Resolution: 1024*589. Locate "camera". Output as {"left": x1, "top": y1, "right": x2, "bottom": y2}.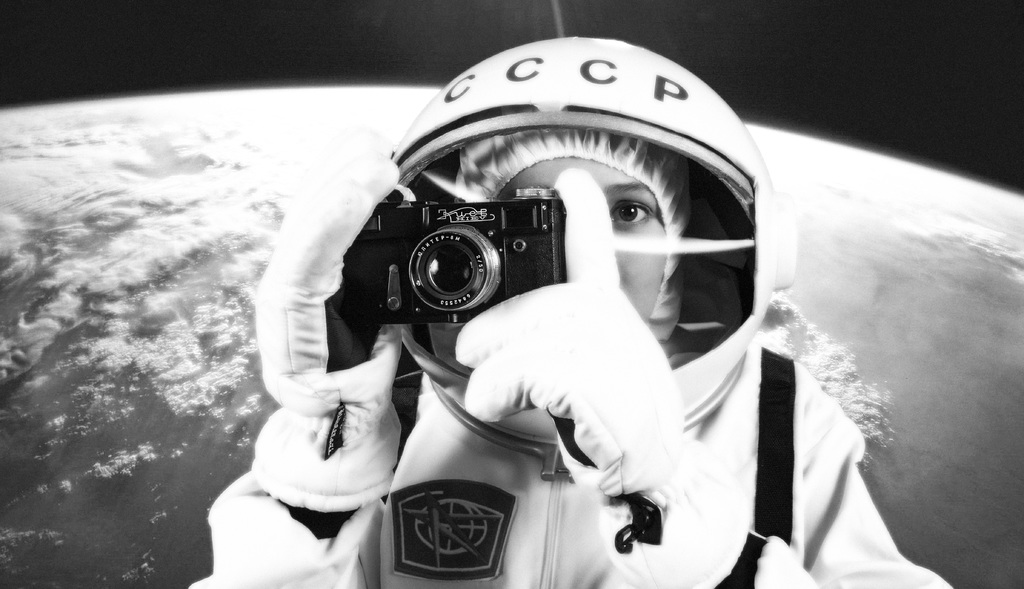
{"left": 330, "top": 172, "right": 582, "bottom": 344}.
